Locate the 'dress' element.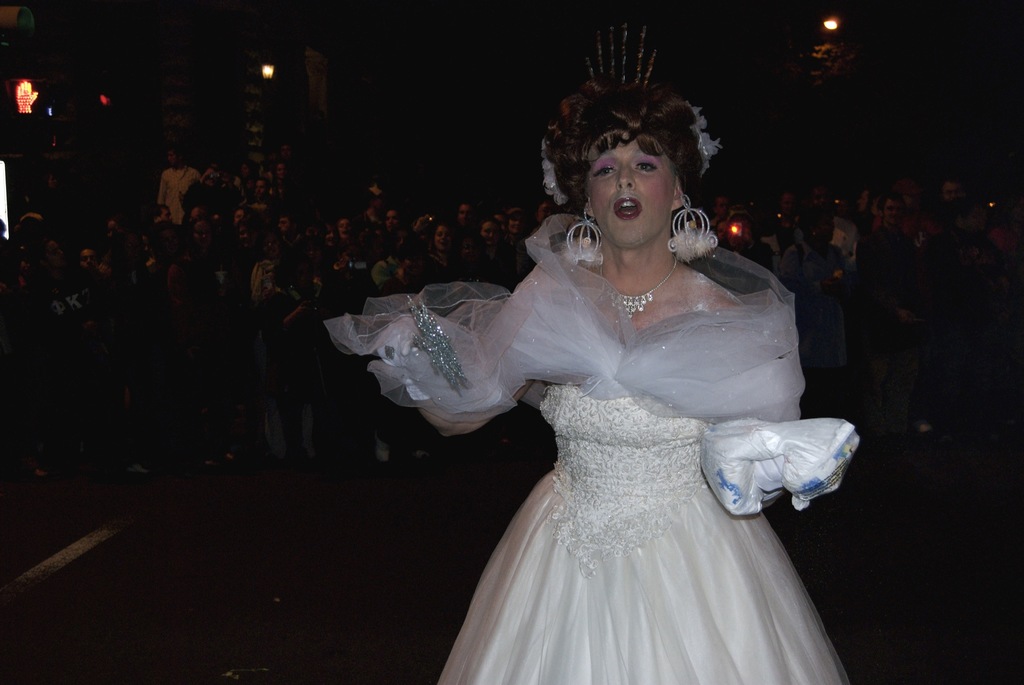
Element bbox: Rect(321, 213, 858, 684).
